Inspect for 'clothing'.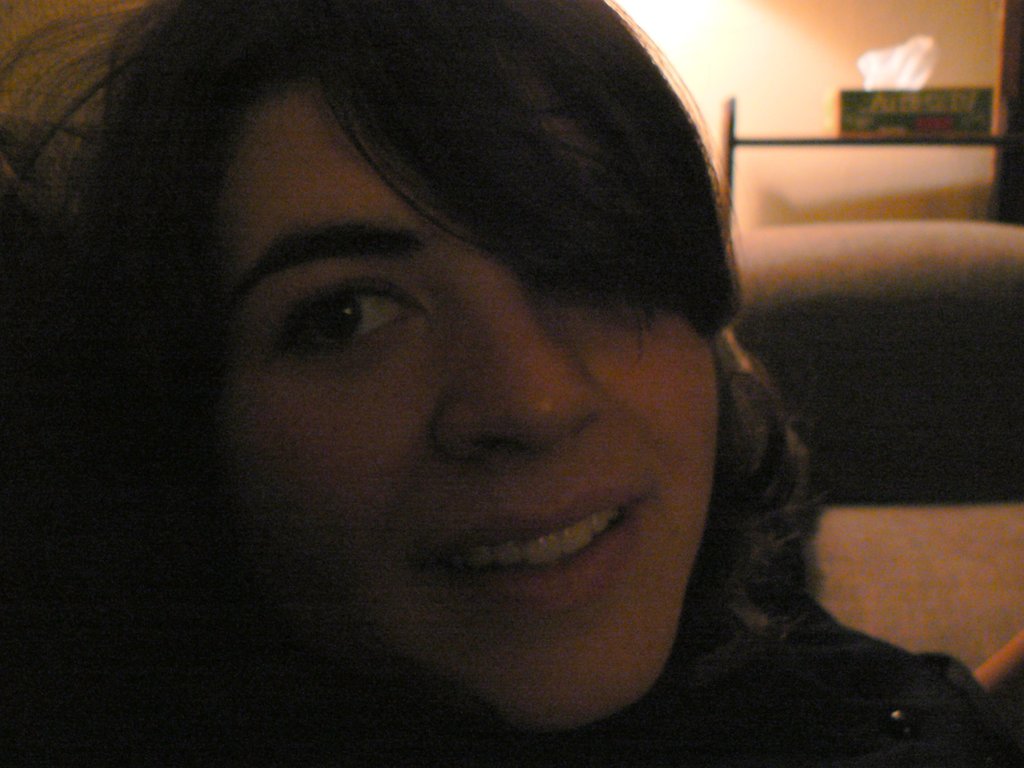
Inspection: x1=0, y1=351, x2=1023, y2=762.
